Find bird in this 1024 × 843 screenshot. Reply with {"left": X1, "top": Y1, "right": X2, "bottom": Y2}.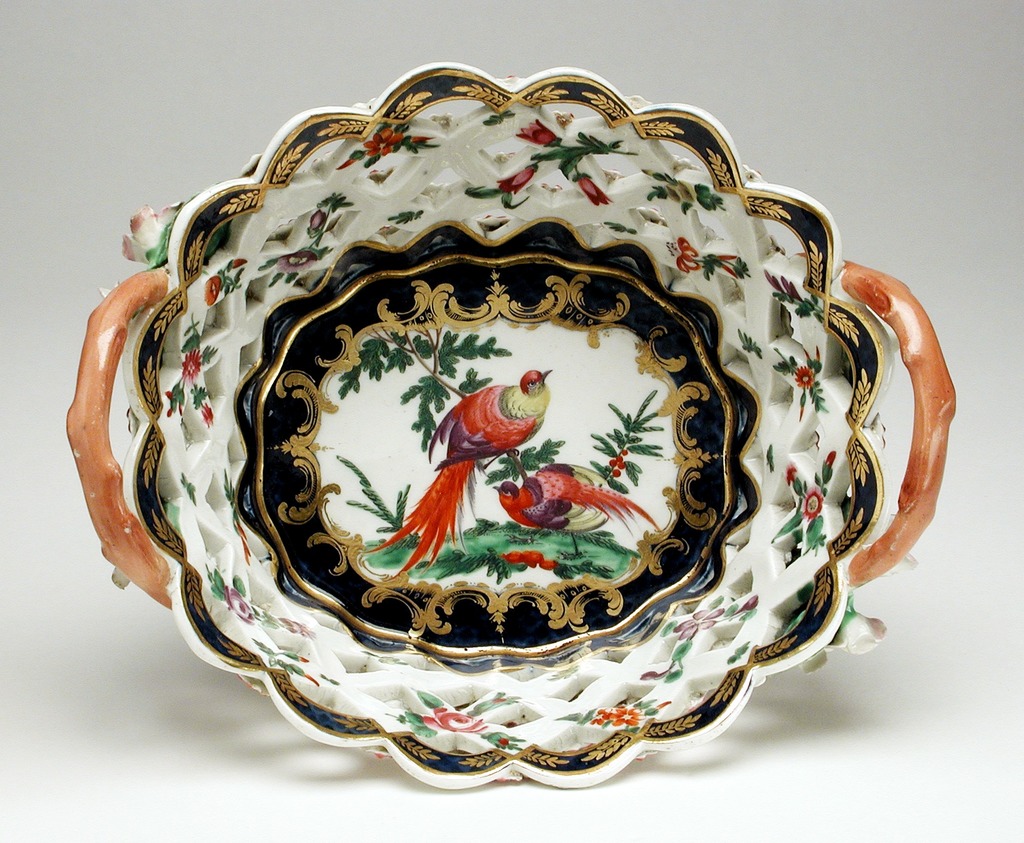
{"left": 488, "top": 464, "right": 662, "bottom": 537}.
